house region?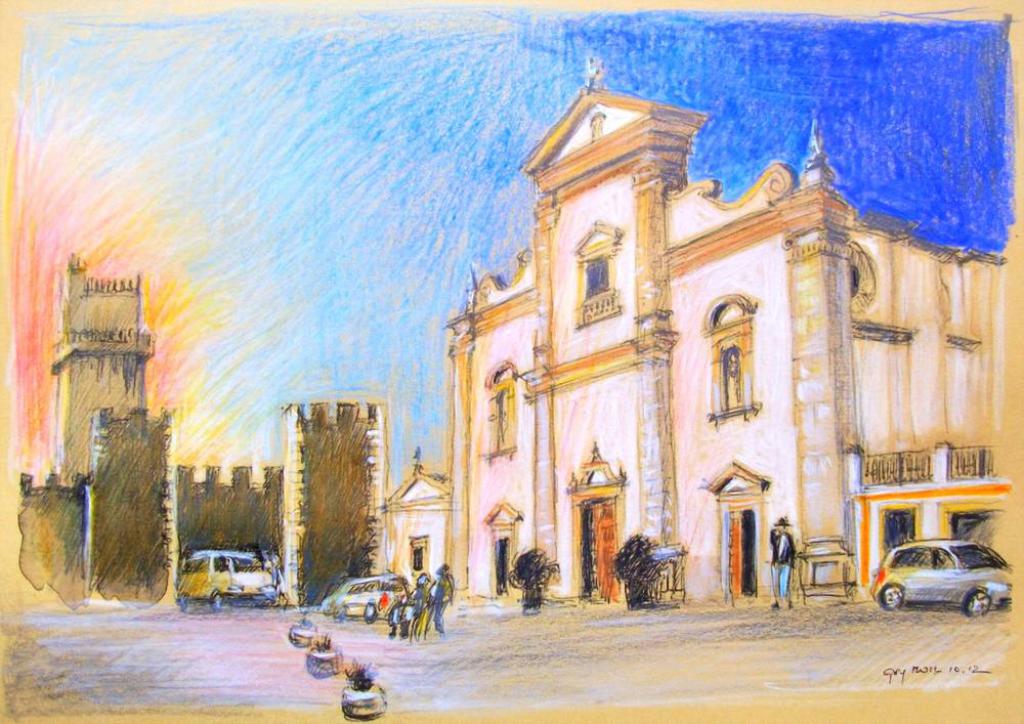
(left=377, top=49, right=1015, bottom=598)
